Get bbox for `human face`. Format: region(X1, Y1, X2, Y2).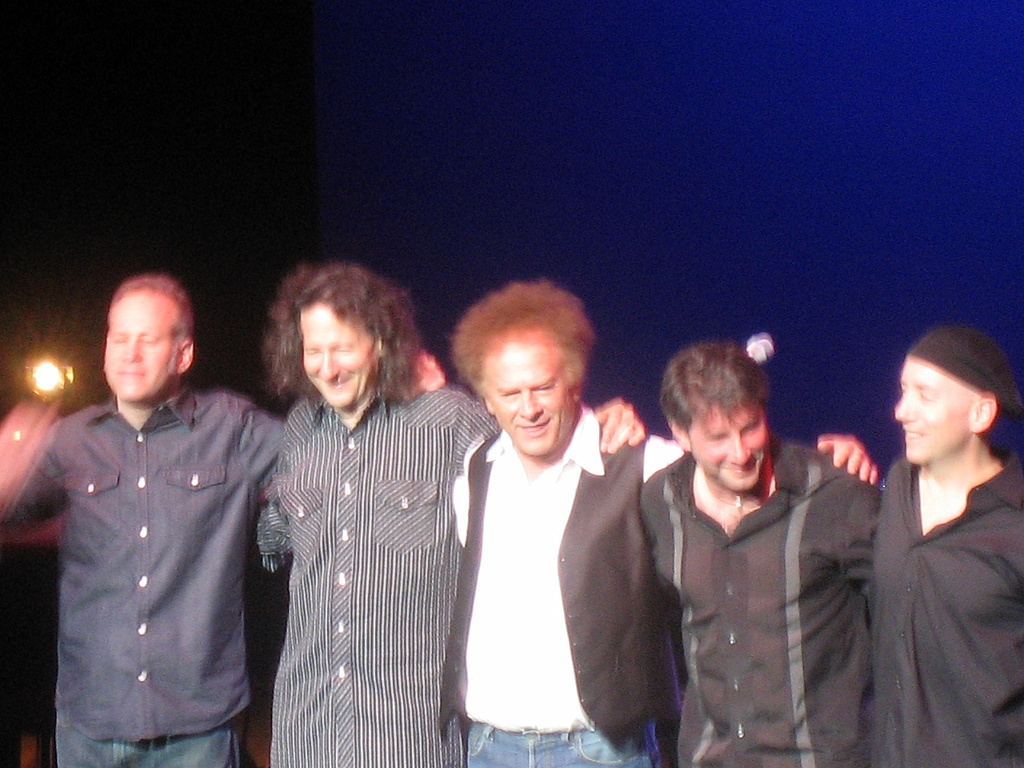
region(99, 297, 177, 401).
